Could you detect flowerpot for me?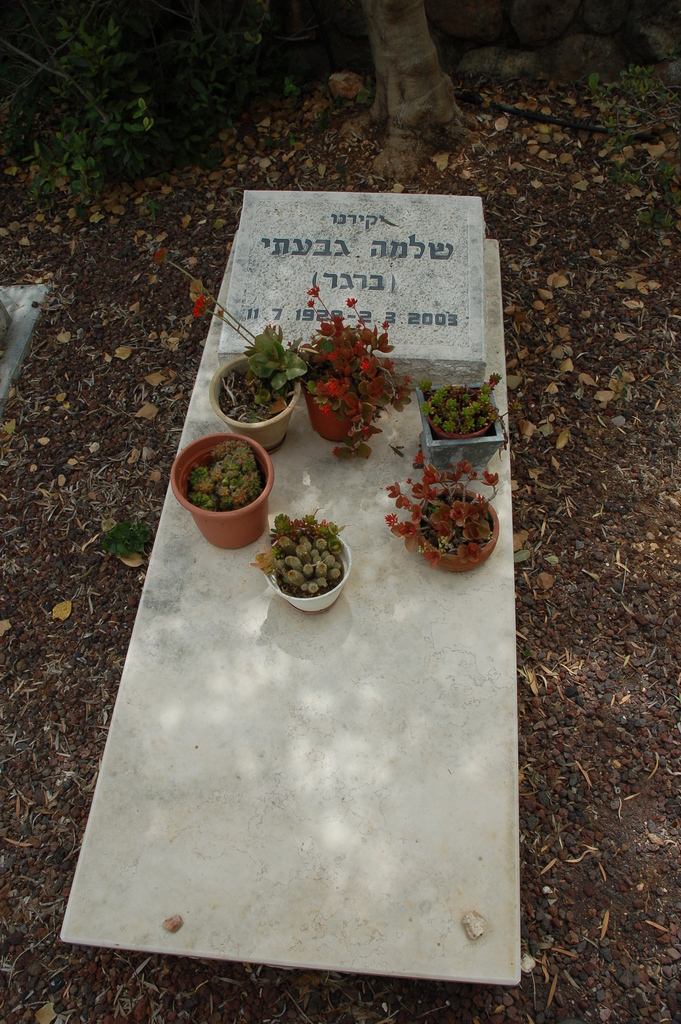
Detection result: 181,445,271,546.
